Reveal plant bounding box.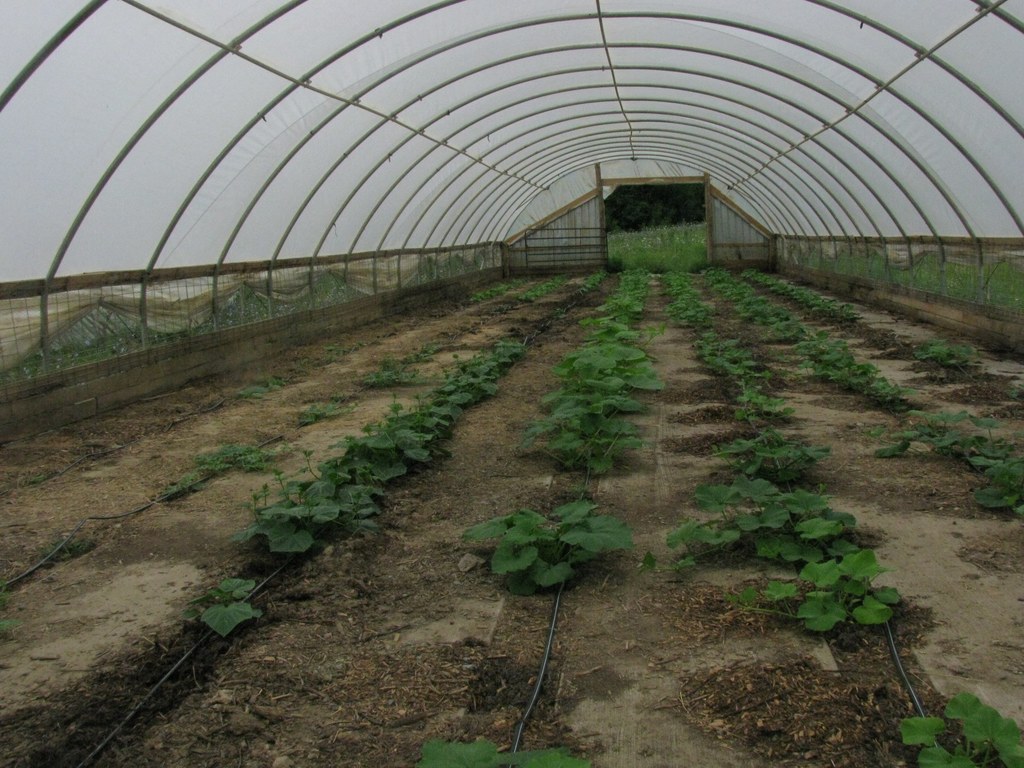
Revealed: (x1=744, y1=266, x2=858, y2=326).
